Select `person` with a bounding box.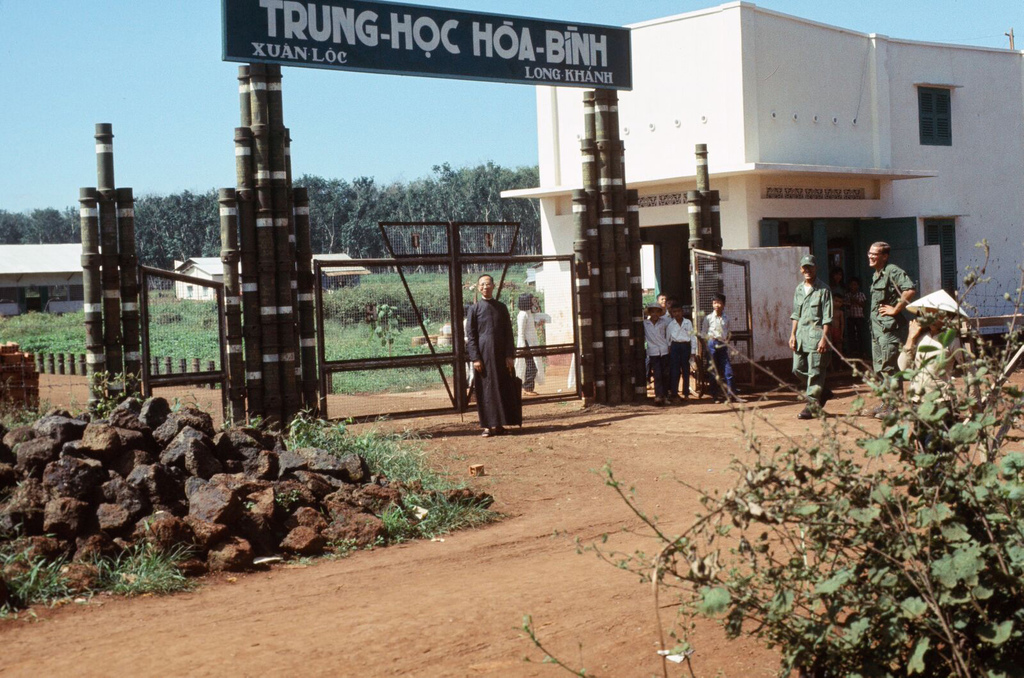
BBox(454, 262, 517, 430).
